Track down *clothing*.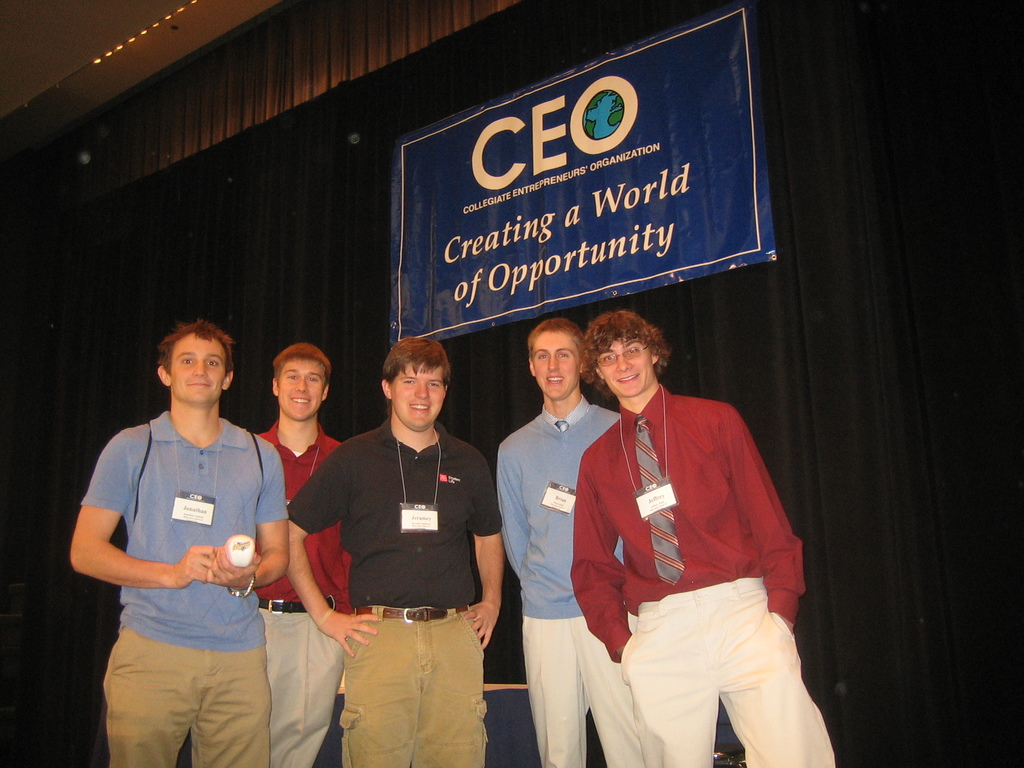
Tracked to bbox(285, 419, 504, 767).
